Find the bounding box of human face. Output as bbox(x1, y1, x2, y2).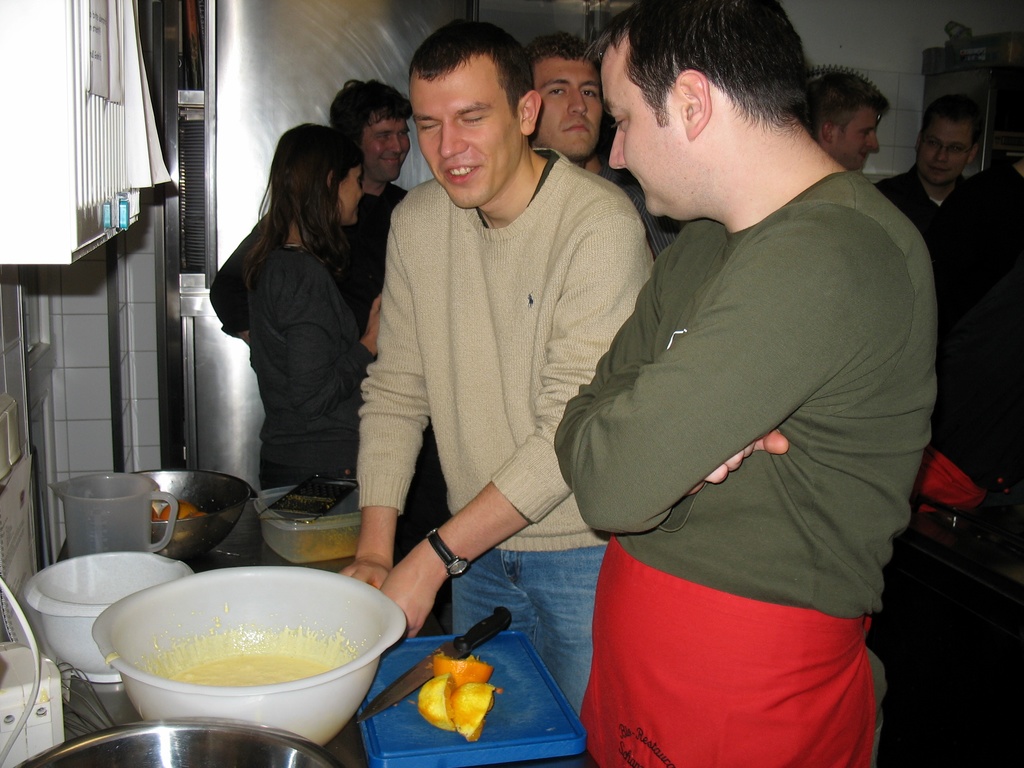
bbox(603, 61, 679, 214).
